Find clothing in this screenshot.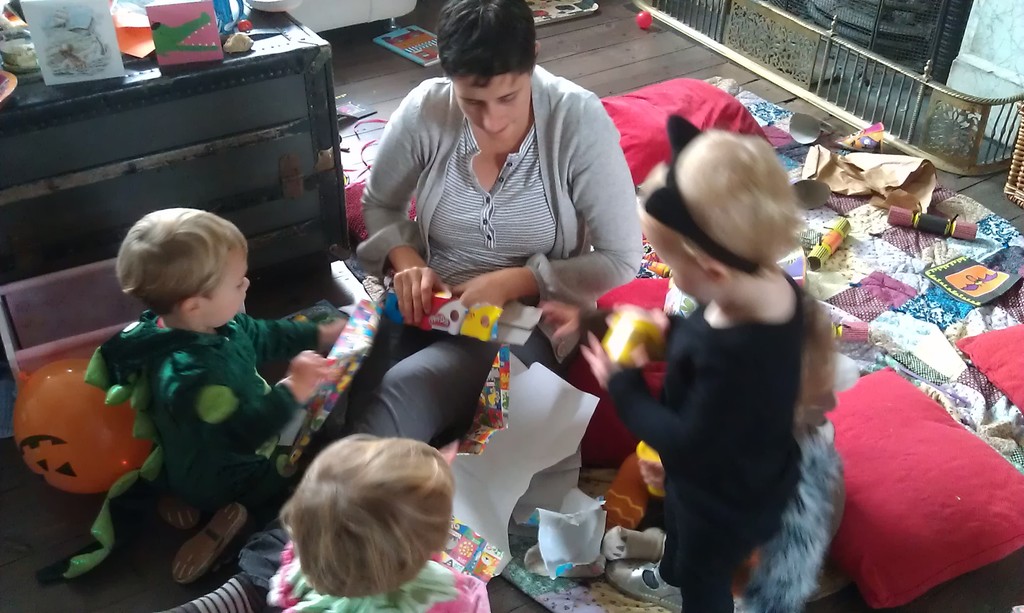
The bounding box for clothing is bbox(613, 271, 803, 612).
